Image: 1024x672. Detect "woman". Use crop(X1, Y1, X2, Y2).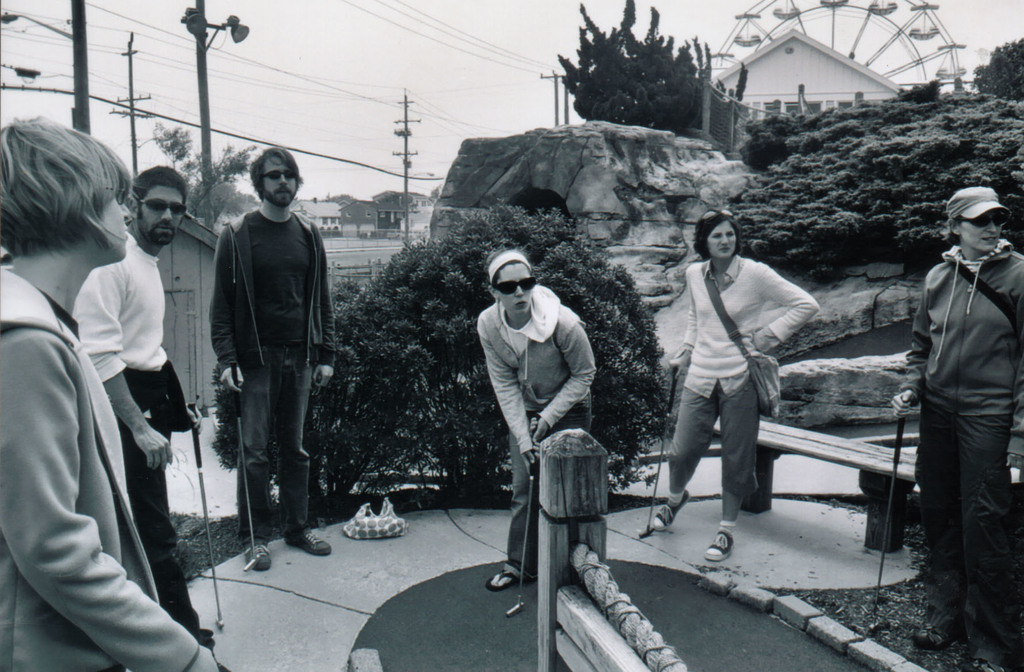
crop(472, 248, 602, 593).
